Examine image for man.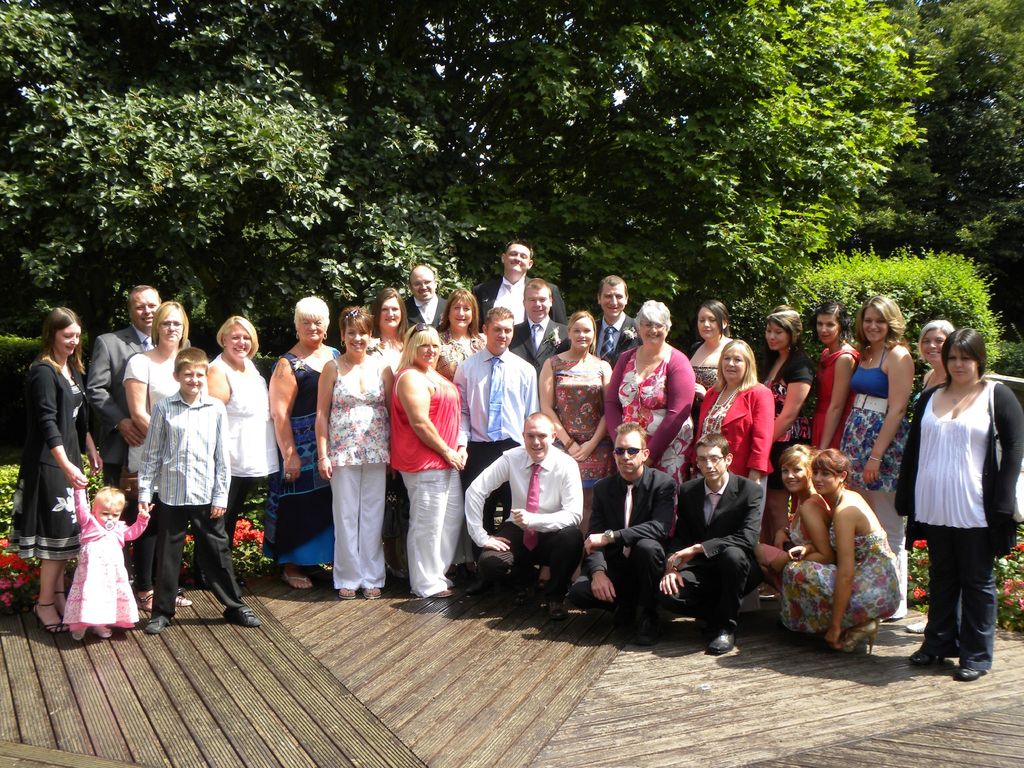
Examination result: x1=657, y1=433, x2=765, y2=655.
